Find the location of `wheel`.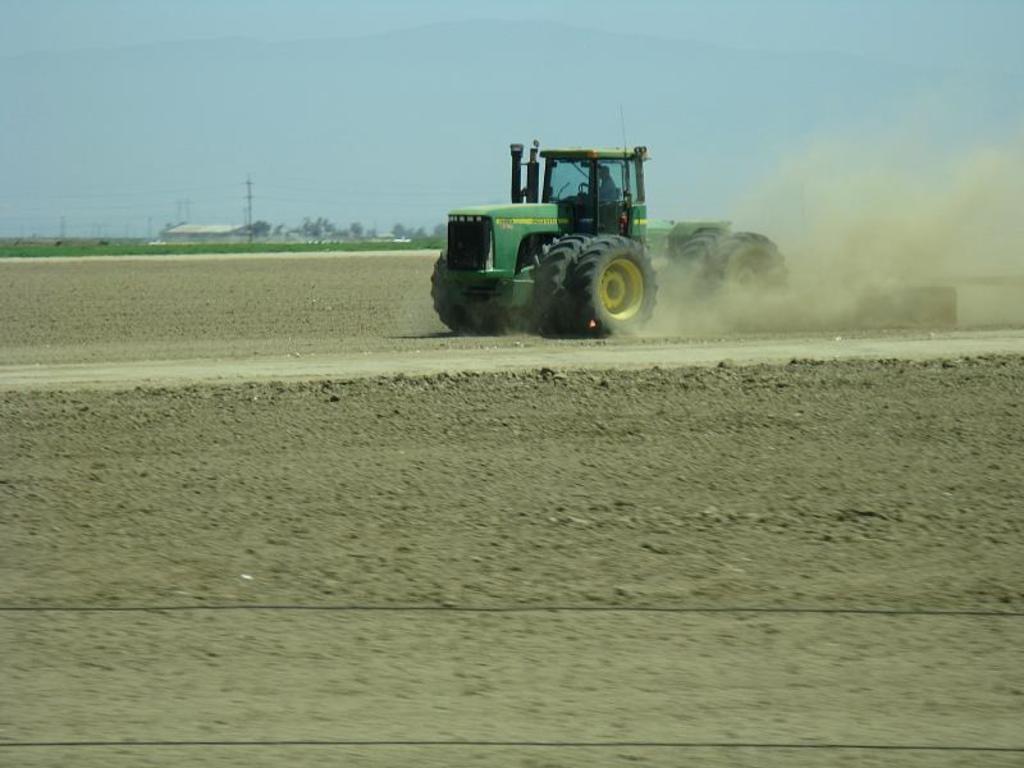
Location: [left=572, top=233, right=648, bottom=325].
